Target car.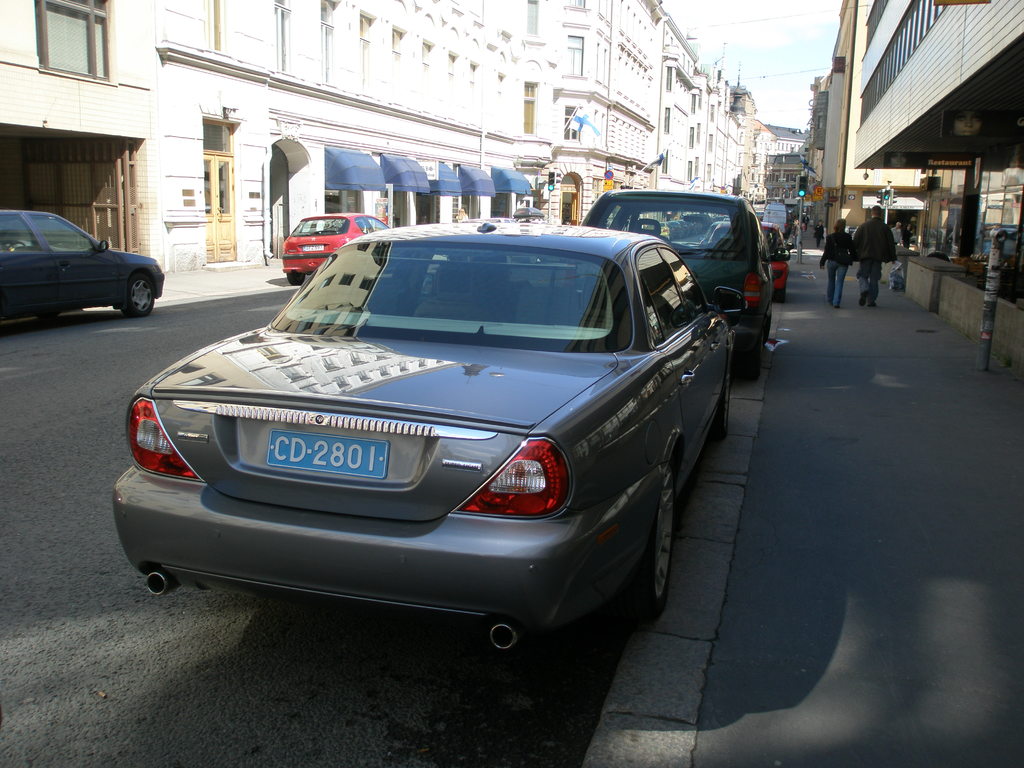
Target region: x1=109, y1=210, x2=742, y2=650.
